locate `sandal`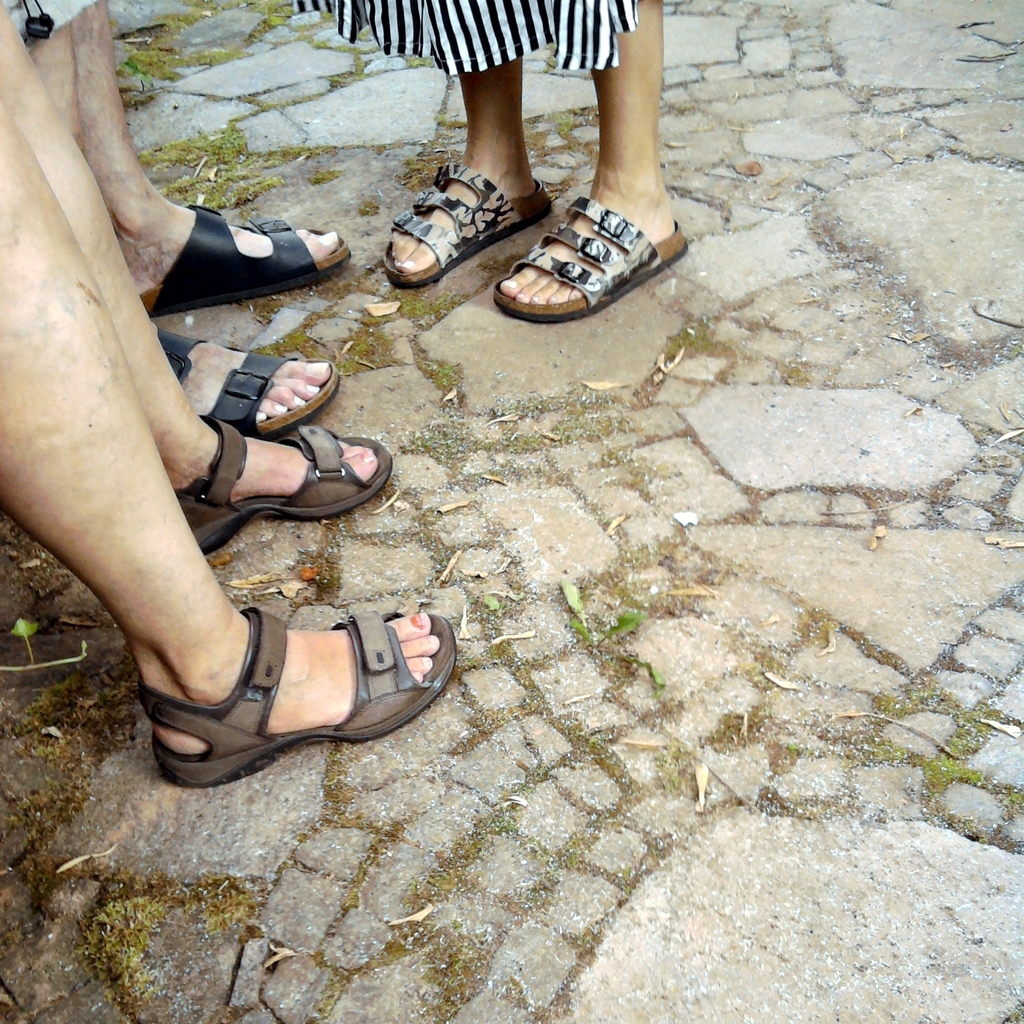
(97, 575, 463, 766)
